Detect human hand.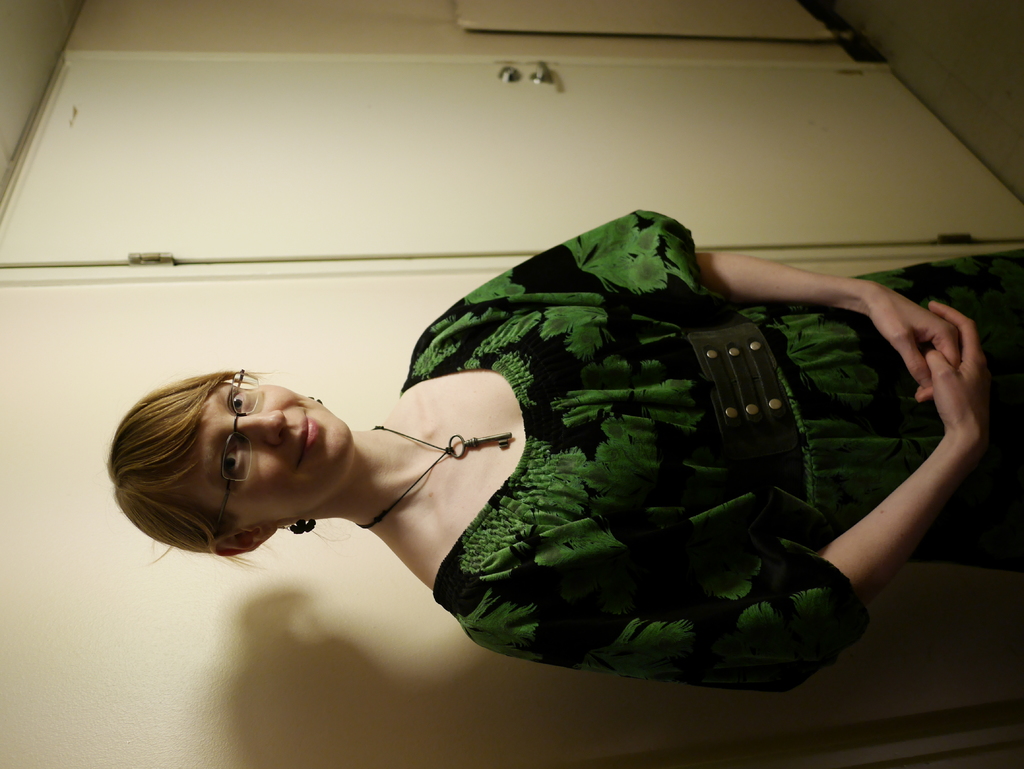
Detected at region(918, 296, 998, 464).
